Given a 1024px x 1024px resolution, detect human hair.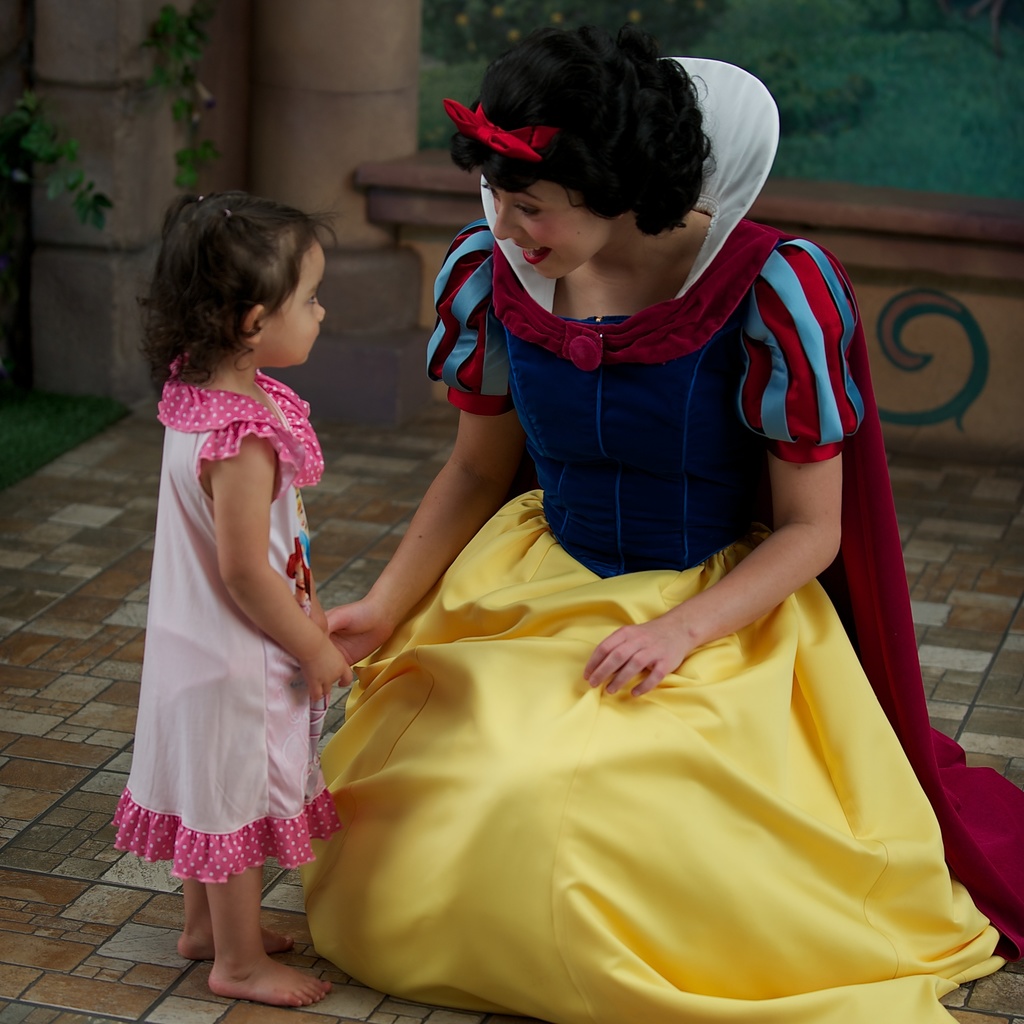
locate(134, 173, 362, 407).
